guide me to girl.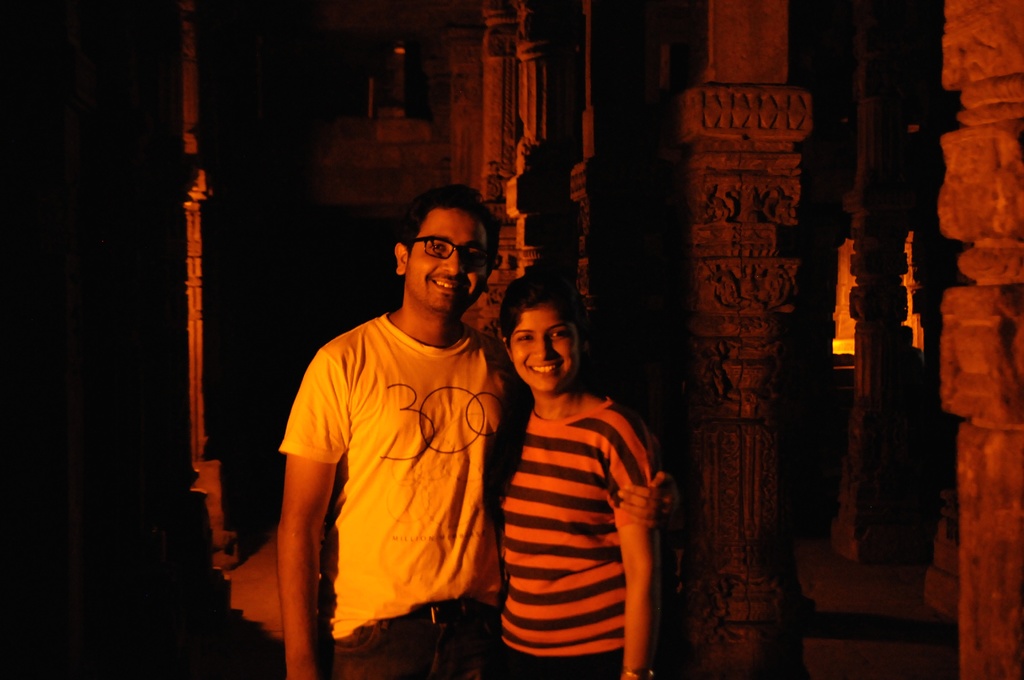
Guidance: detection(495, 273, 660, 679).
